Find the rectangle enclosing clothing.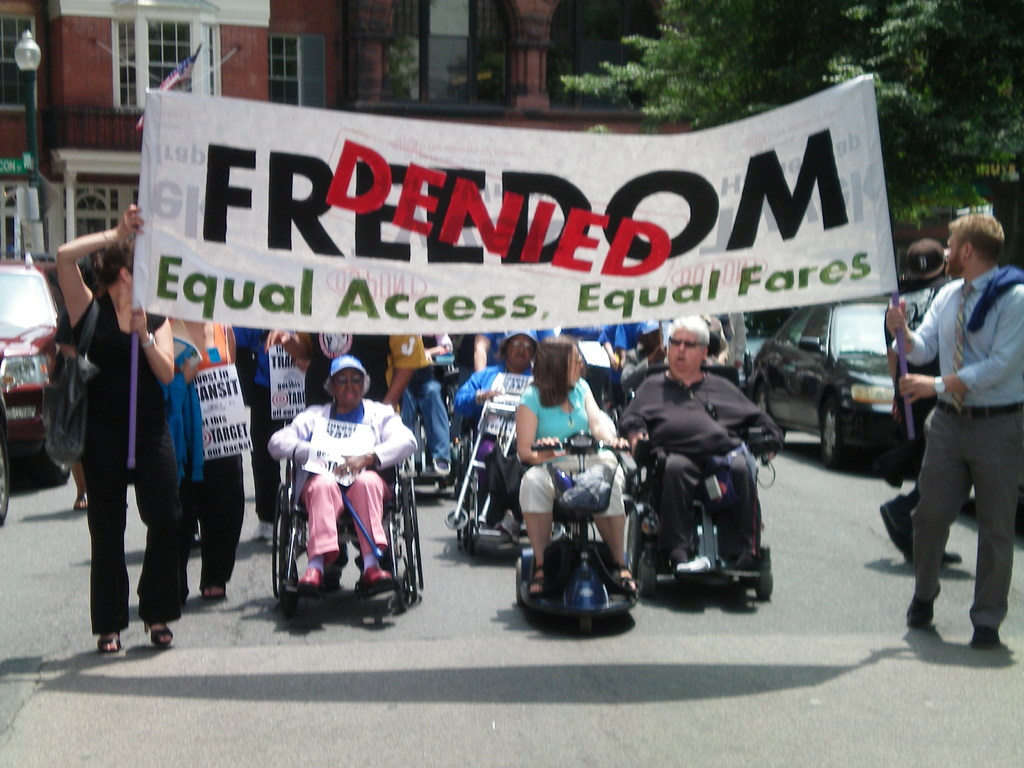
401,330,449,466.
